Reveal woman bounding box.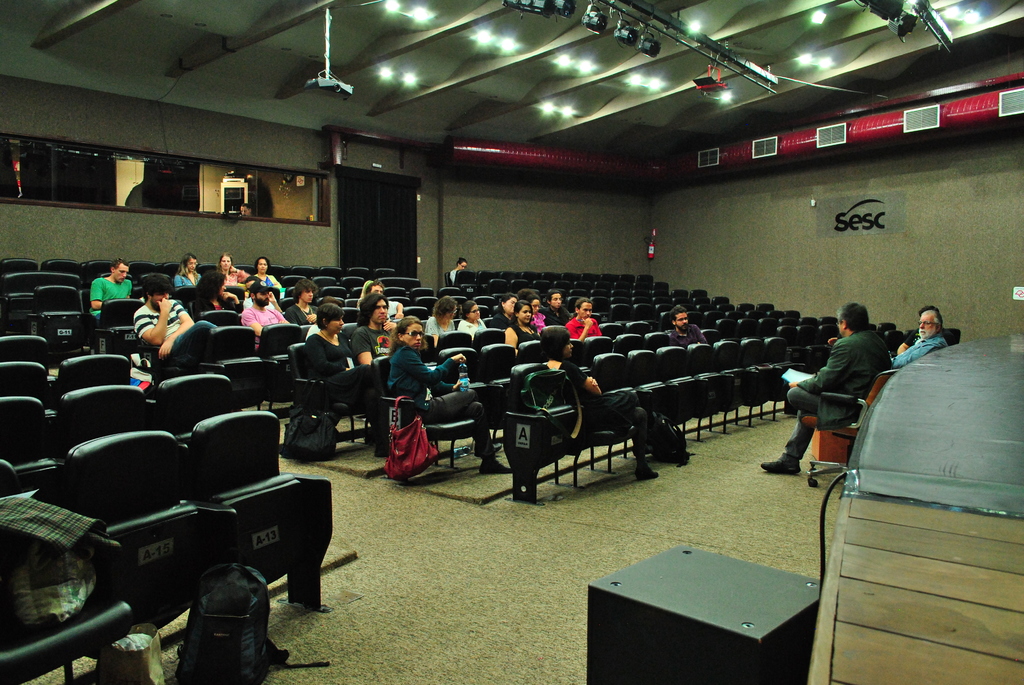
Revealed: crop(534, 322, 660, 485).
